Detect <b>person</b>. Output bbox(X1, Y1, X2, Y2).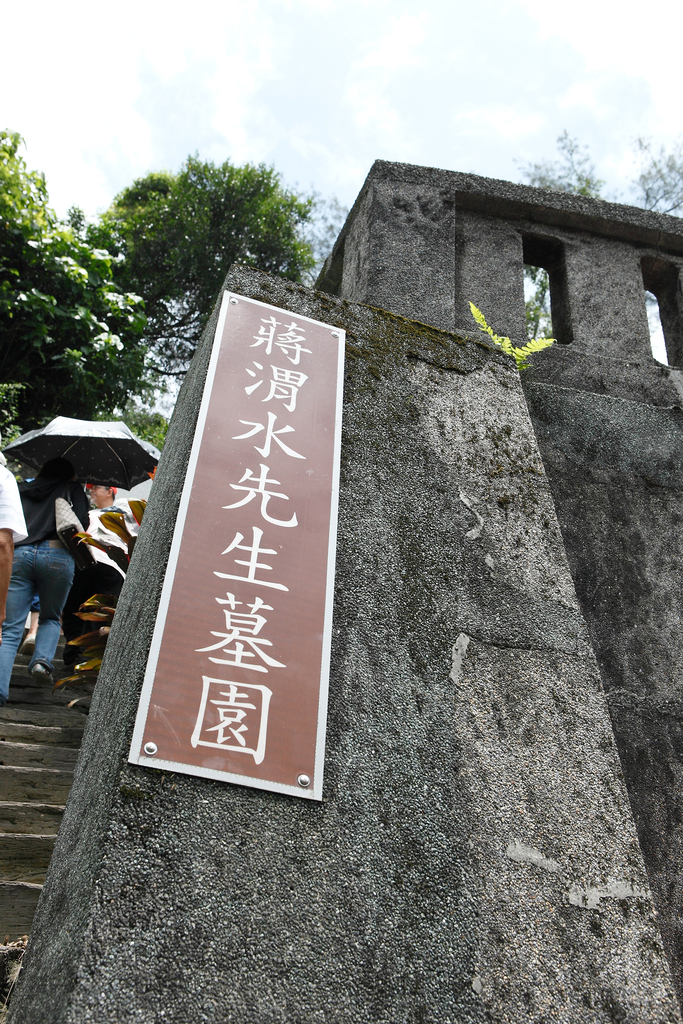
bbox(10, 437, 90, 708).
